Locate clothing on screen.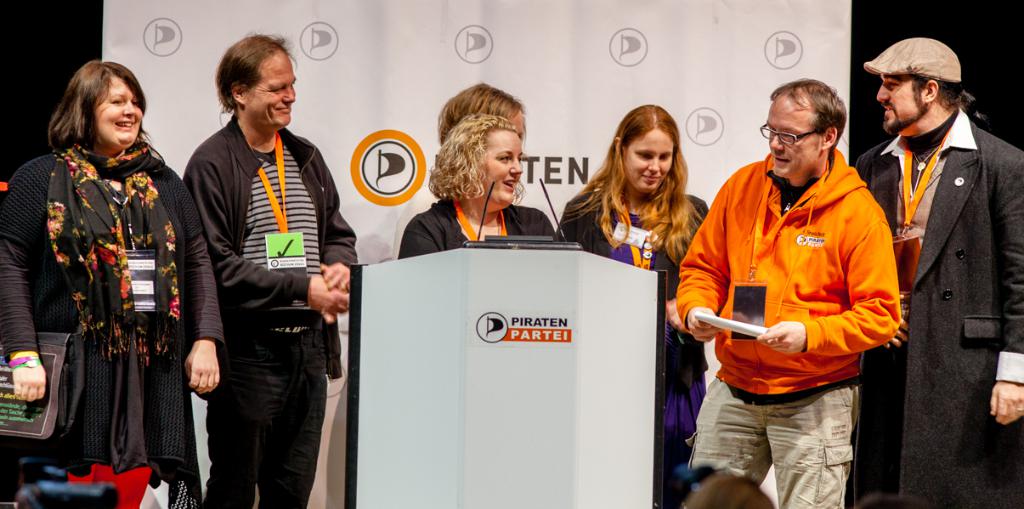
On screen at [left=12, top=91, right=194, bottom=475].
